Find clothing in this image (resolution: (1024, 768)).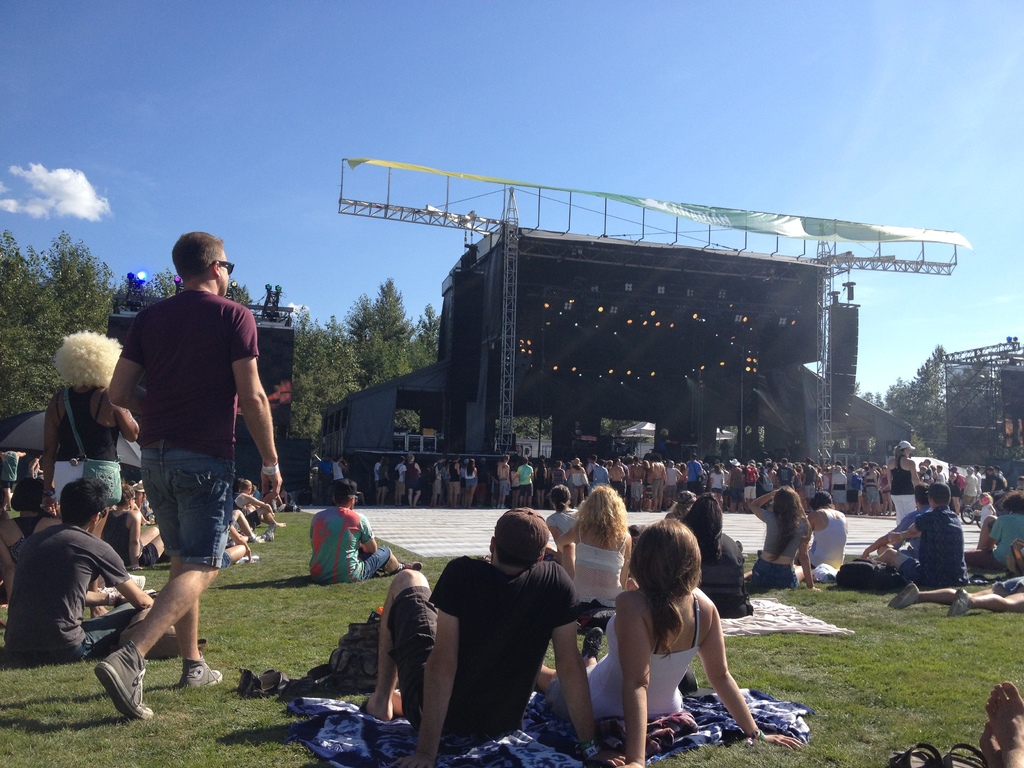
(left=611, top=481, right=625, bottom=498).
